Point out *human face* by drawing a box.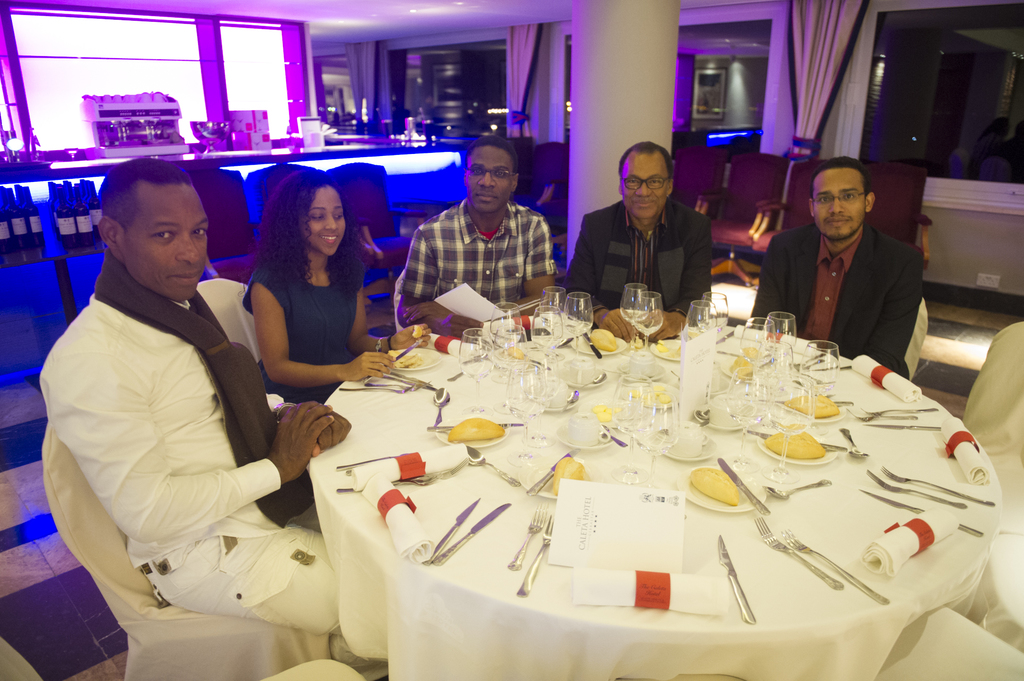
<region>302, 184, 346, 257</region>.
